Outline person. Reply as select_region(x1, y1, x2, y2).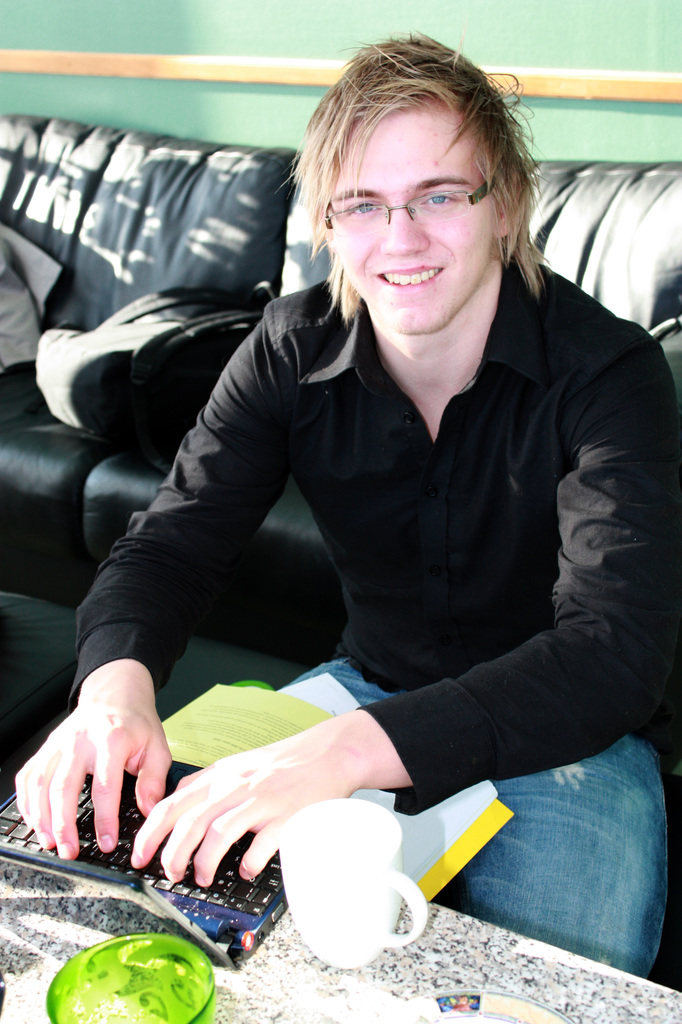
select_region(68, 102, 668, 989).
